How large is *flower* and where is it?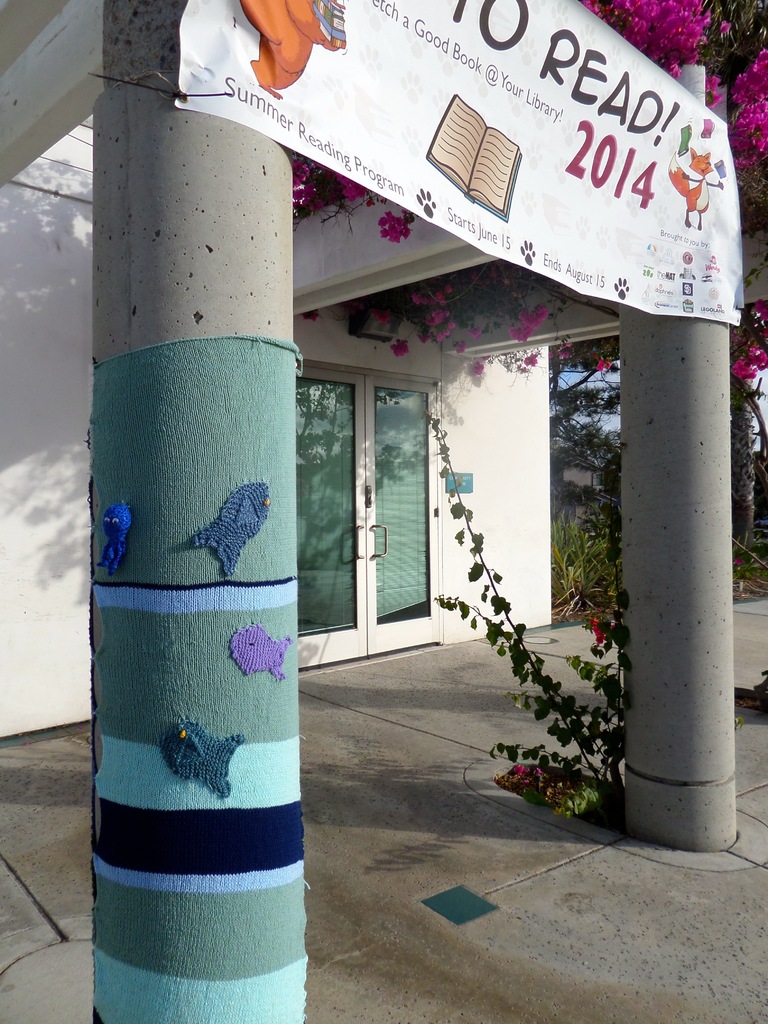
Bounding box: detection(300, 309, 317, 323).
